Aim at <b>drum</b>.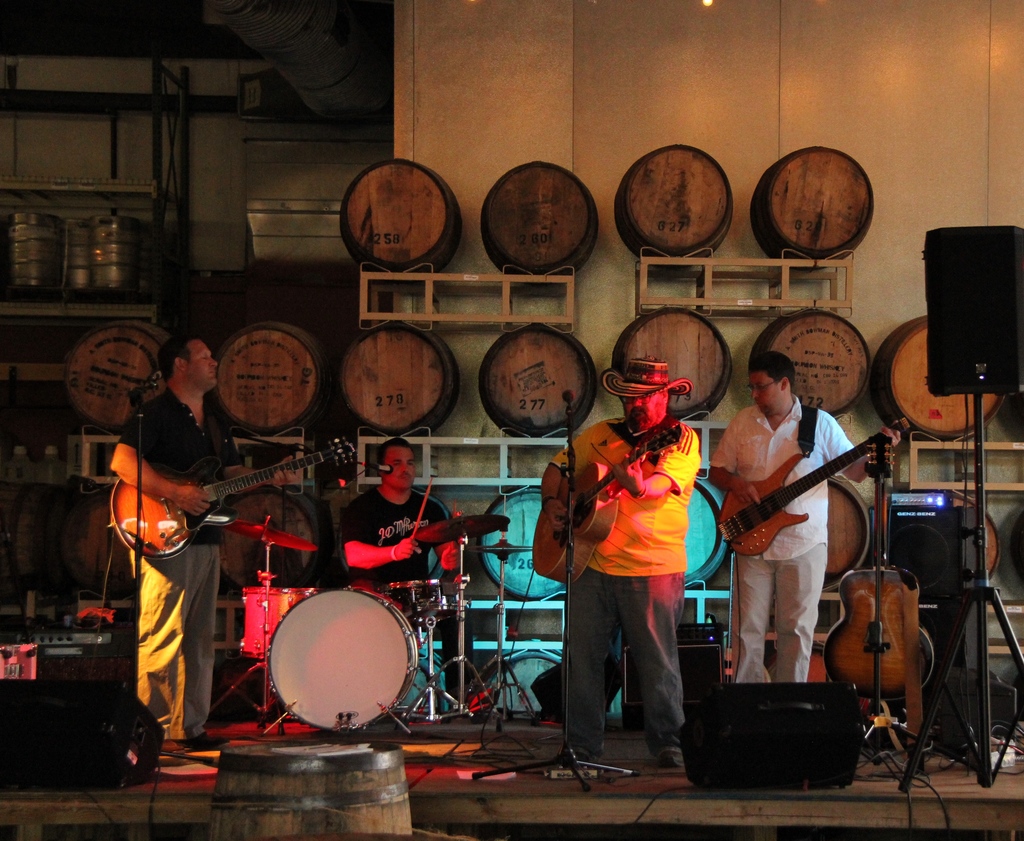
Aimed at Rect(259, 589, 419, 724).
